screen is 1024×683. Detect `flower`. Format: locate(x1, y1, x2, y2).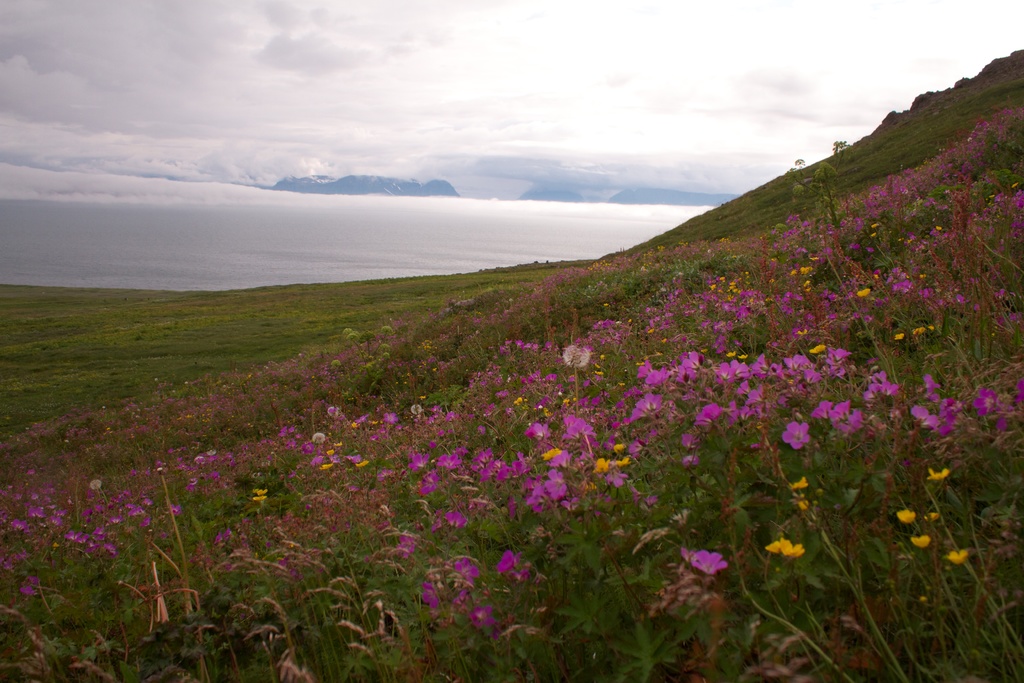
locate(417, 584, 437, 609).
